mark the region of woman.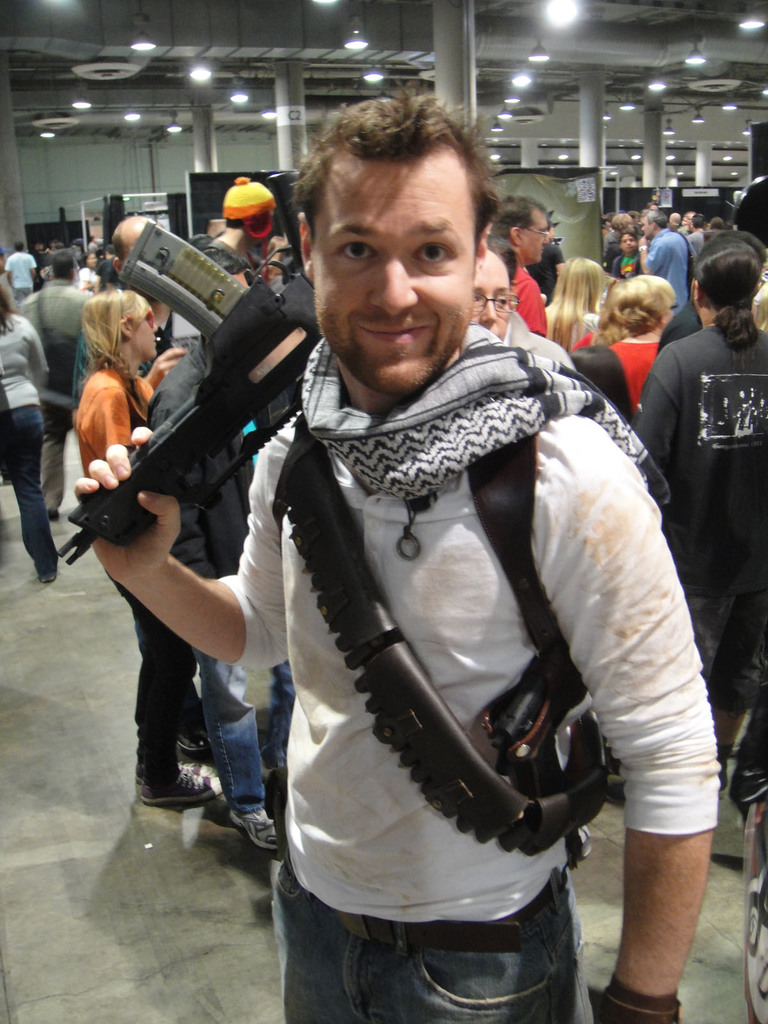
Region: [0,285,58,583].
